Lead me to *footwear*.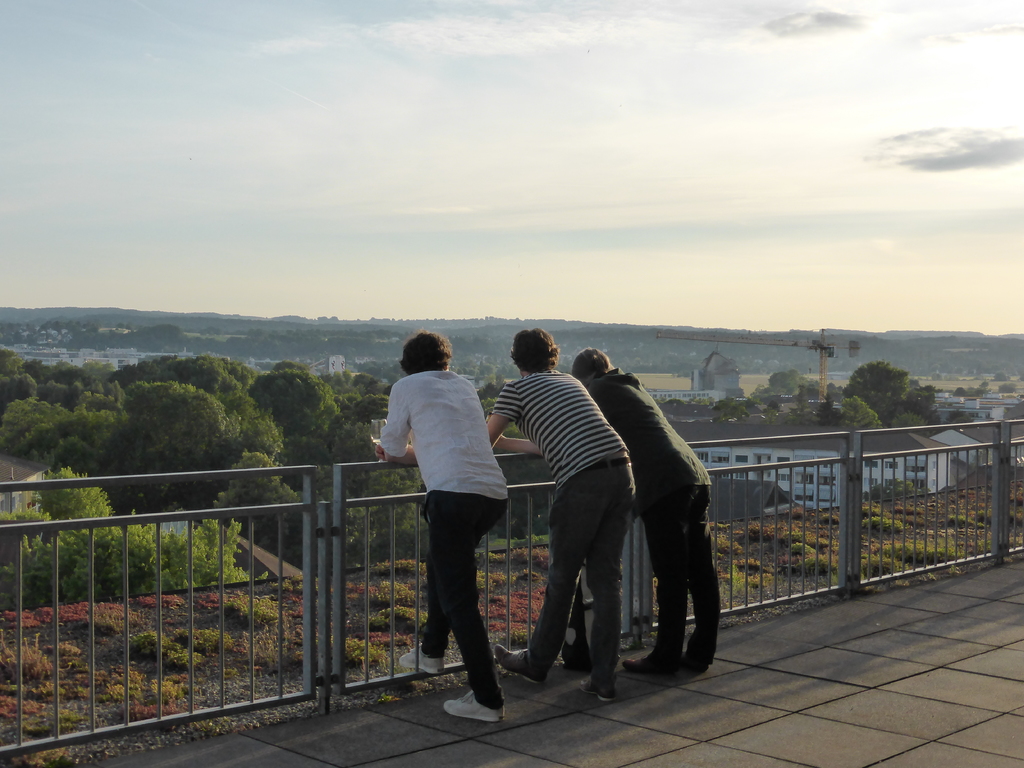
Lead to BBox(573, 673, 616, 704).
